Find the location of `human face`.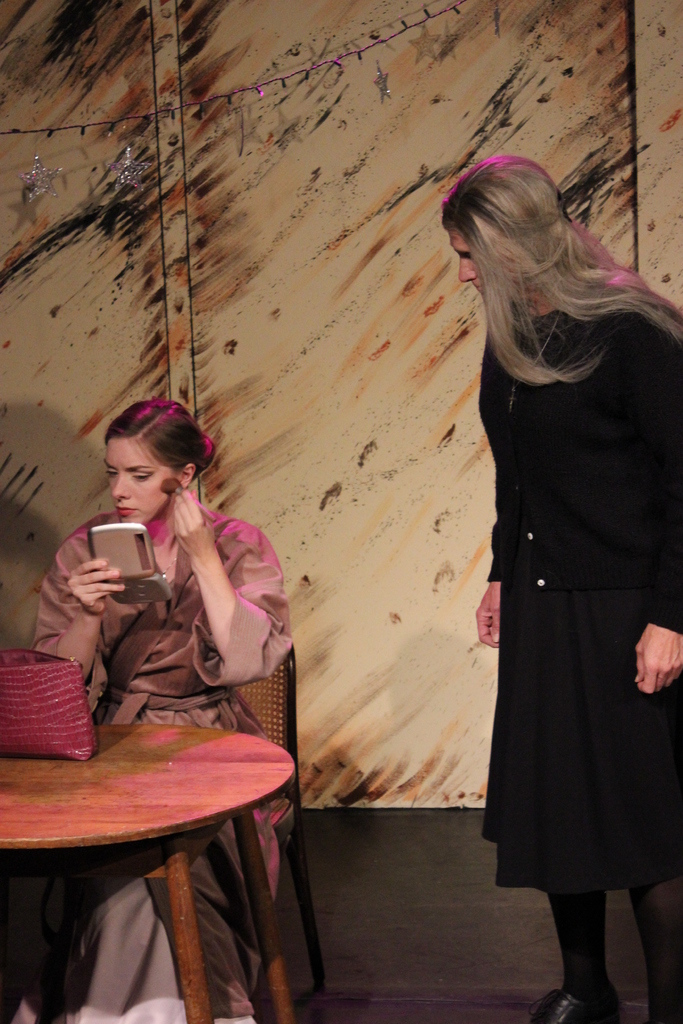
Location: crop(107, 431, 167, 522).
